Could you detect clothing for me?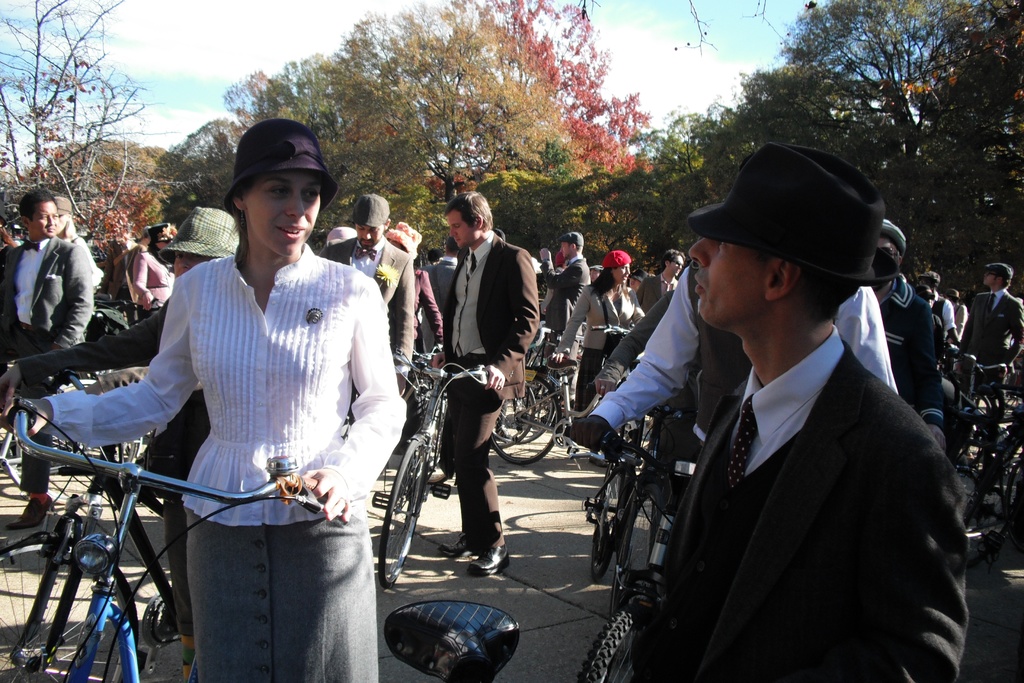
Detection result: 180 508 376 682.
